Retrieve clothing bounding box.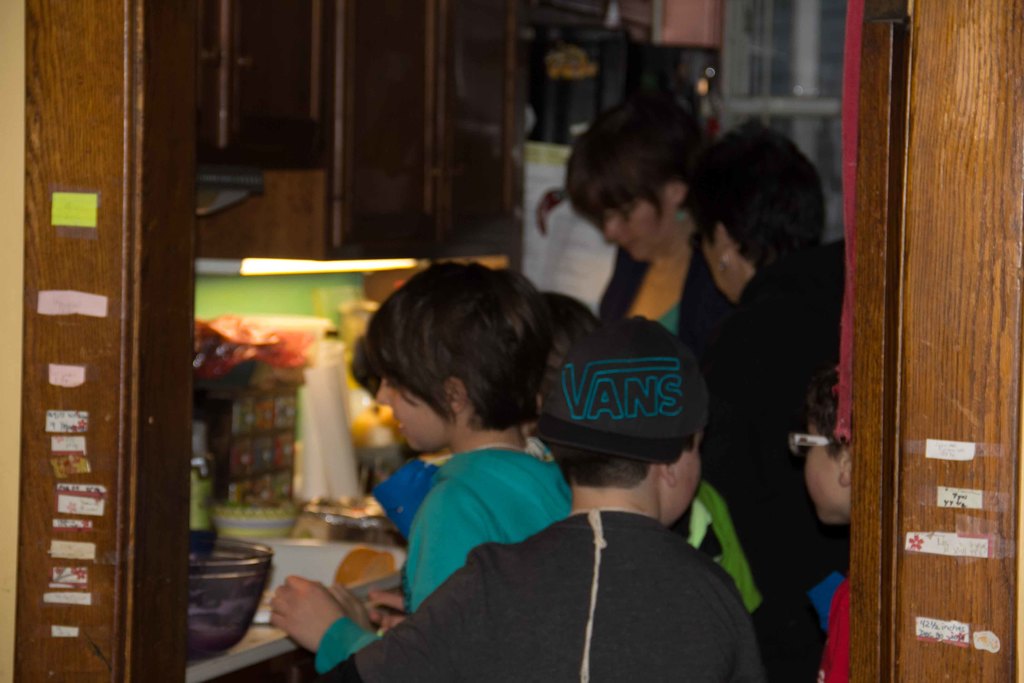
Bounding box: rect(316, 443, 582, 679).
